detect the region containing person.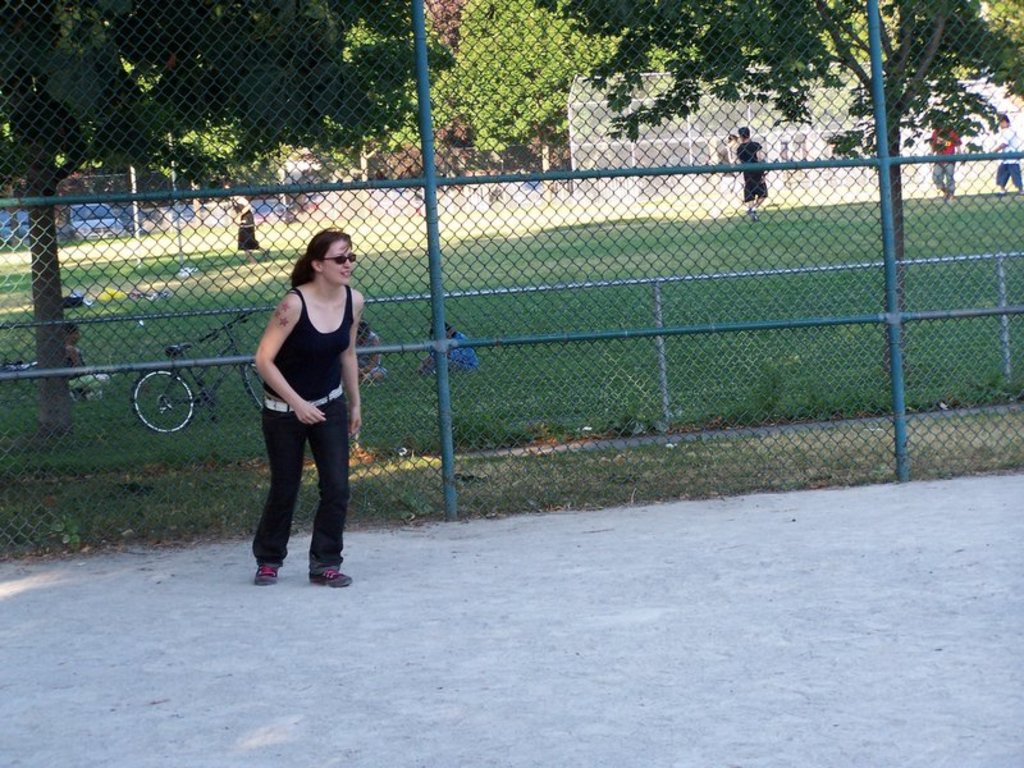
238 227 361 588.
